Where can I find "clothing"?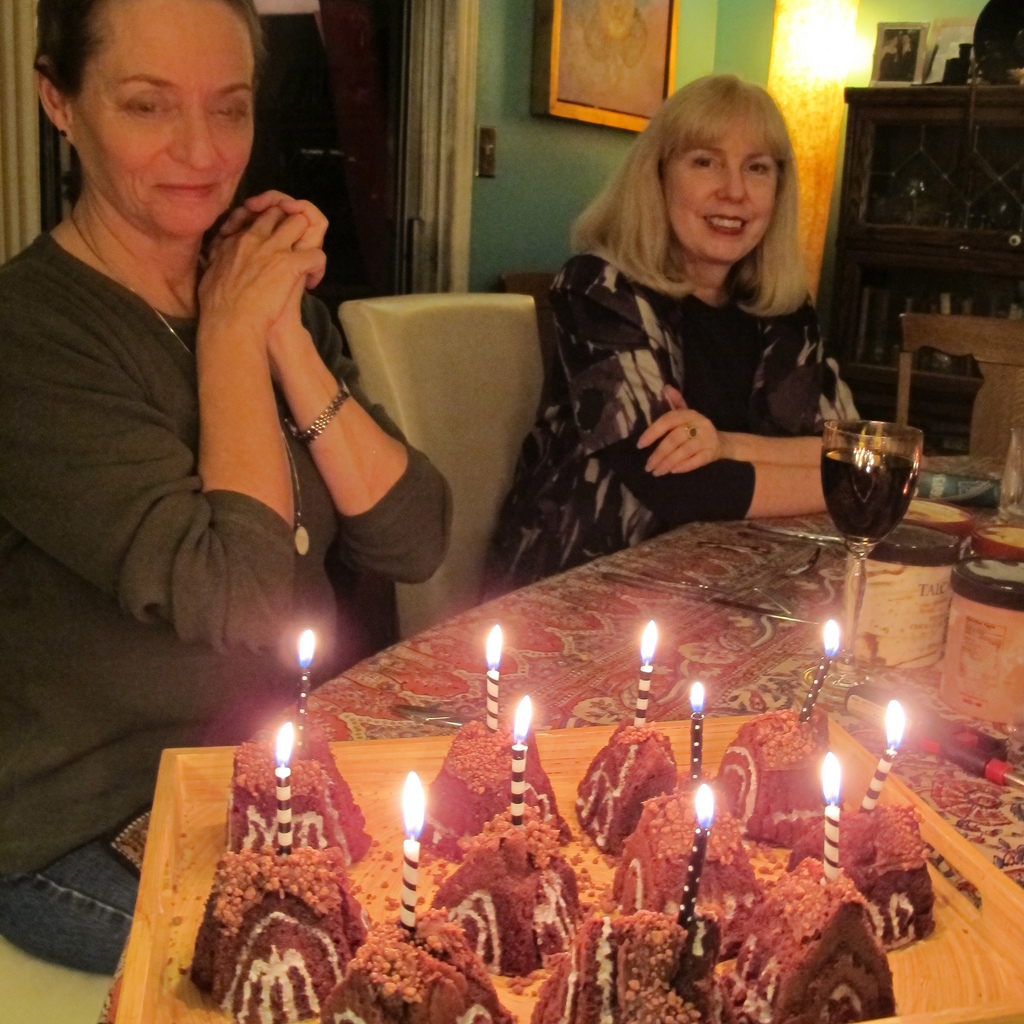
You can find it at left=466, top=249, right=854, bottom=604.
